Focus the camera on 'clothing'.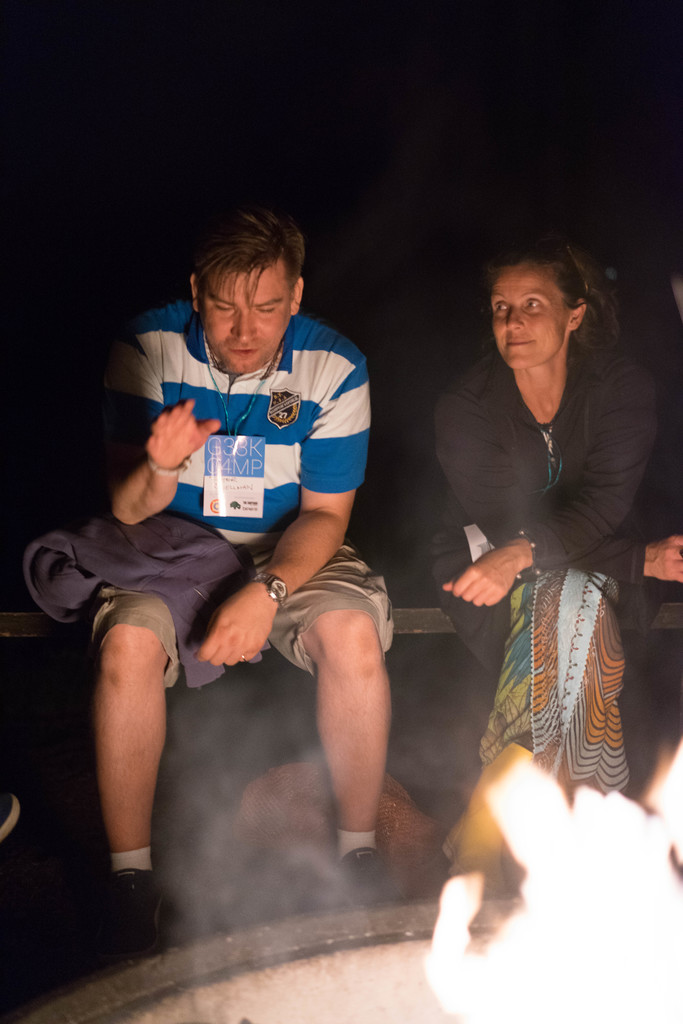
Focus region: left=445, top=324, right=636, bottom=814.
